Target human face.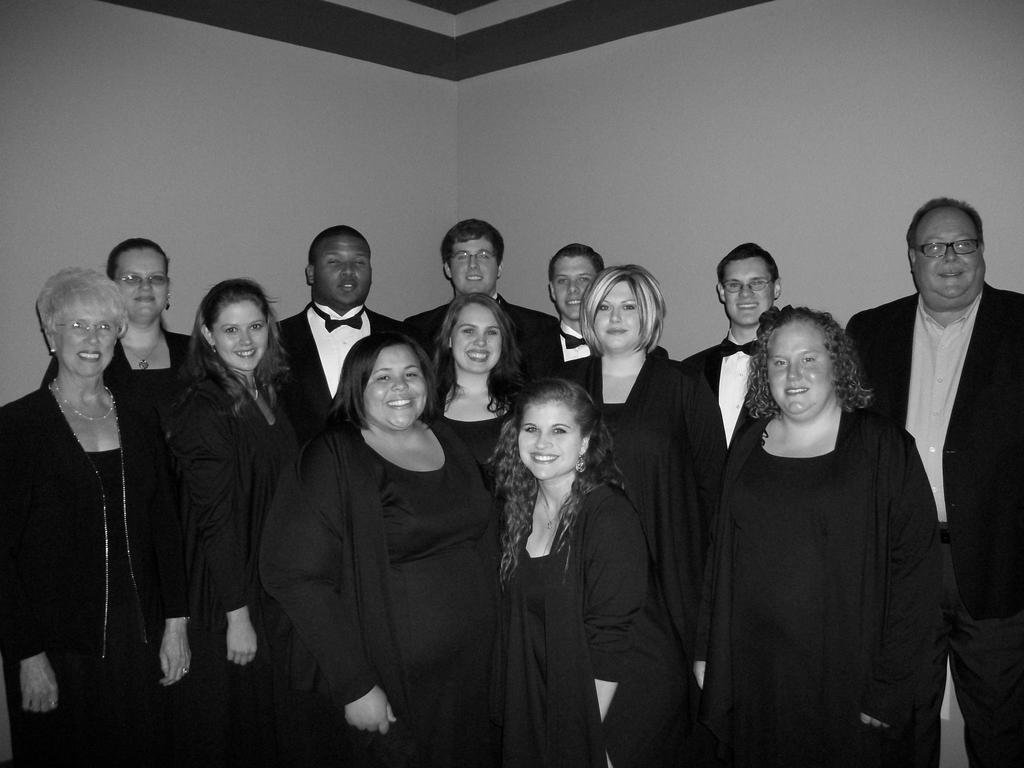
Target region: <region>722, 260, 772, 321</region>.
